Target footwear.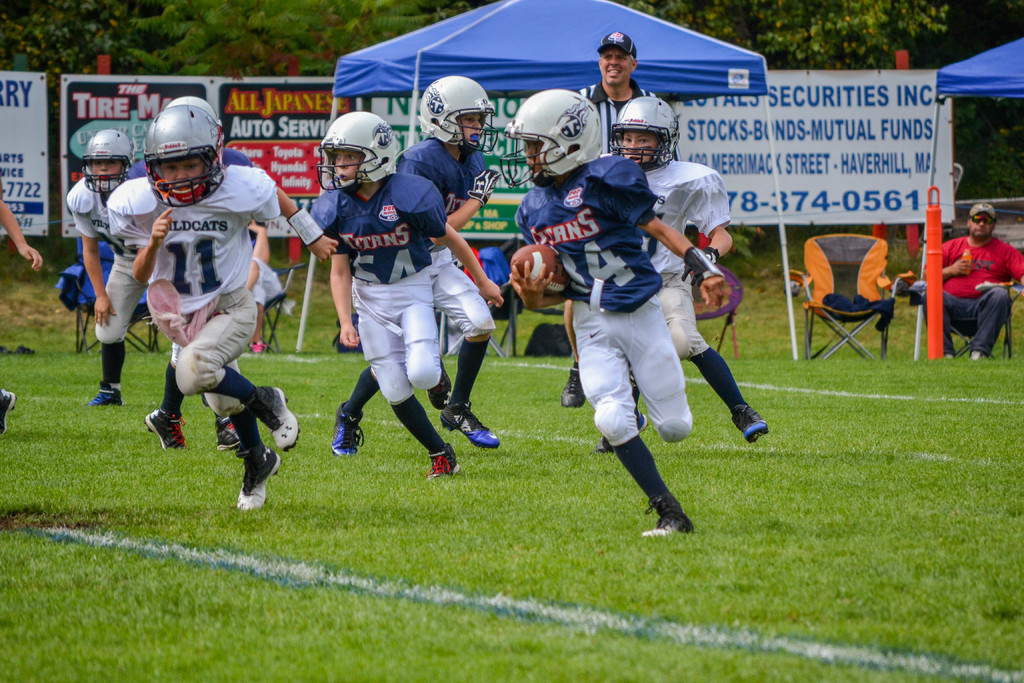
Target region: bbox=[248, 341, 268, 357].
